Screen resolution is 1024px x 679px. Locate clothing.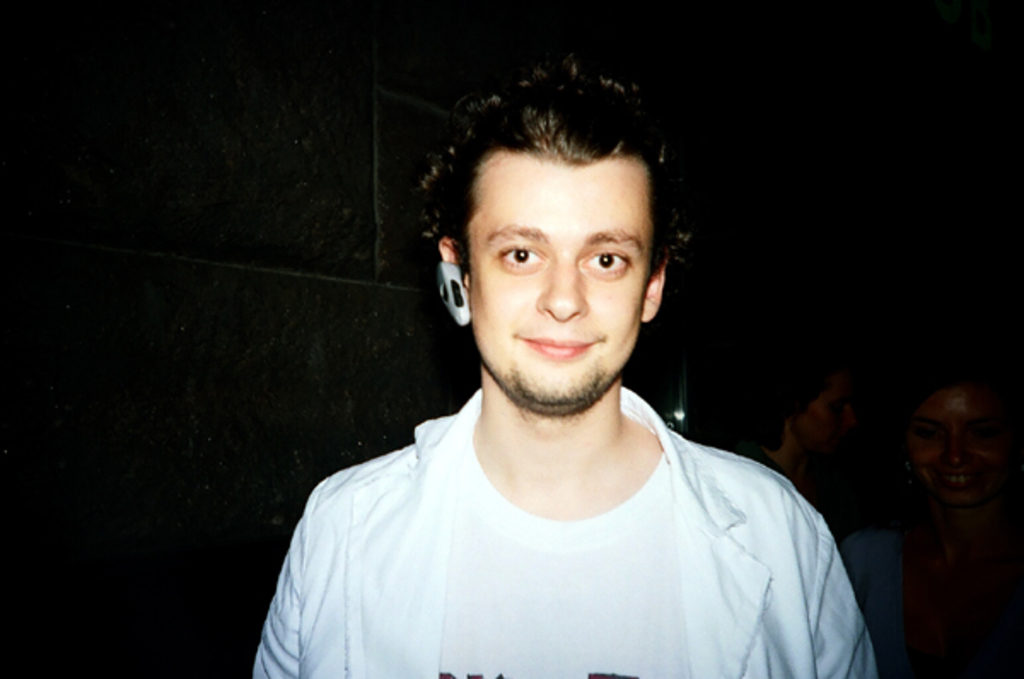
840 505 1022 677.
